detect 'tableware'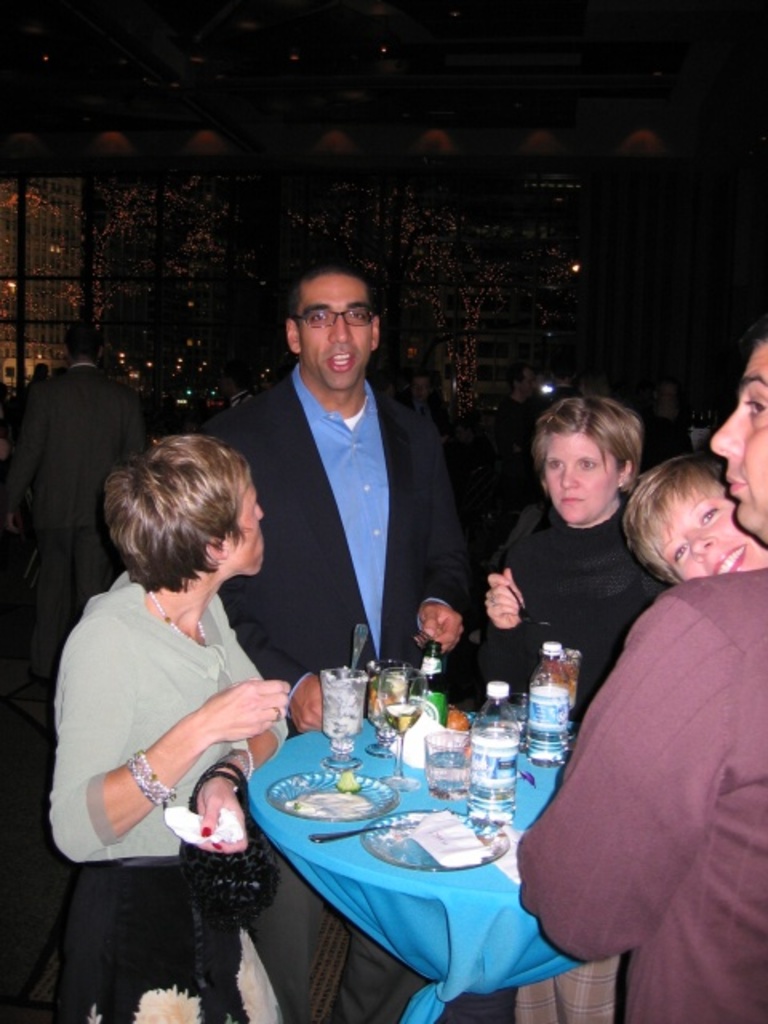
detection(374, 666, 429, 789)
